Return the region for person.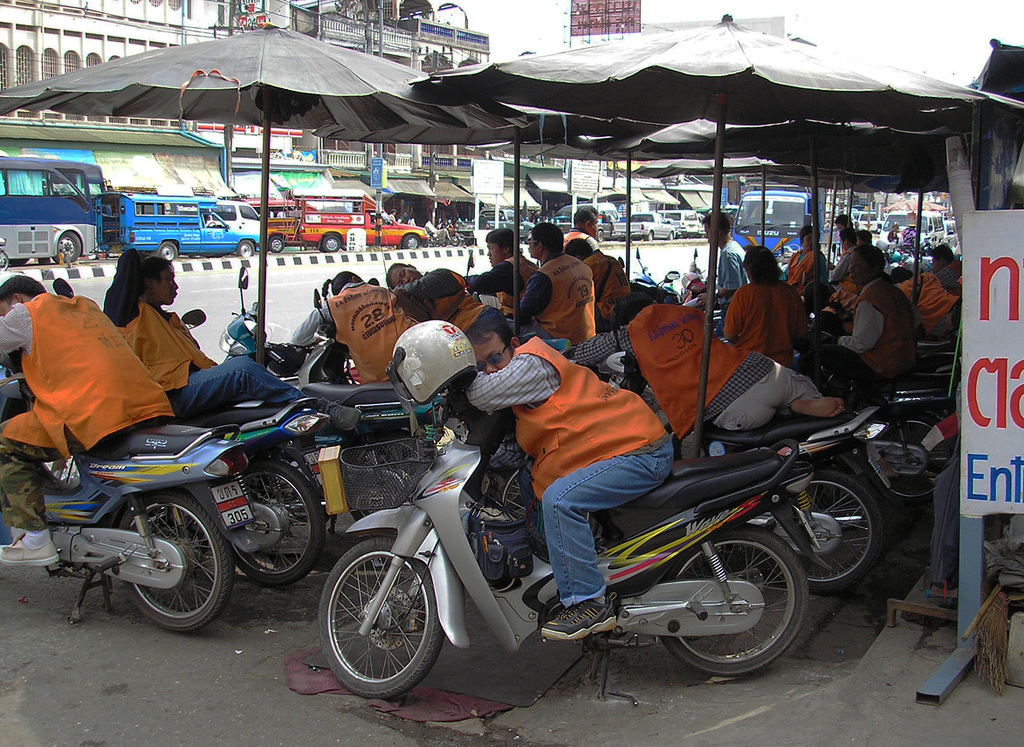
x1=102 y1=248 x2=361 y2=429.
